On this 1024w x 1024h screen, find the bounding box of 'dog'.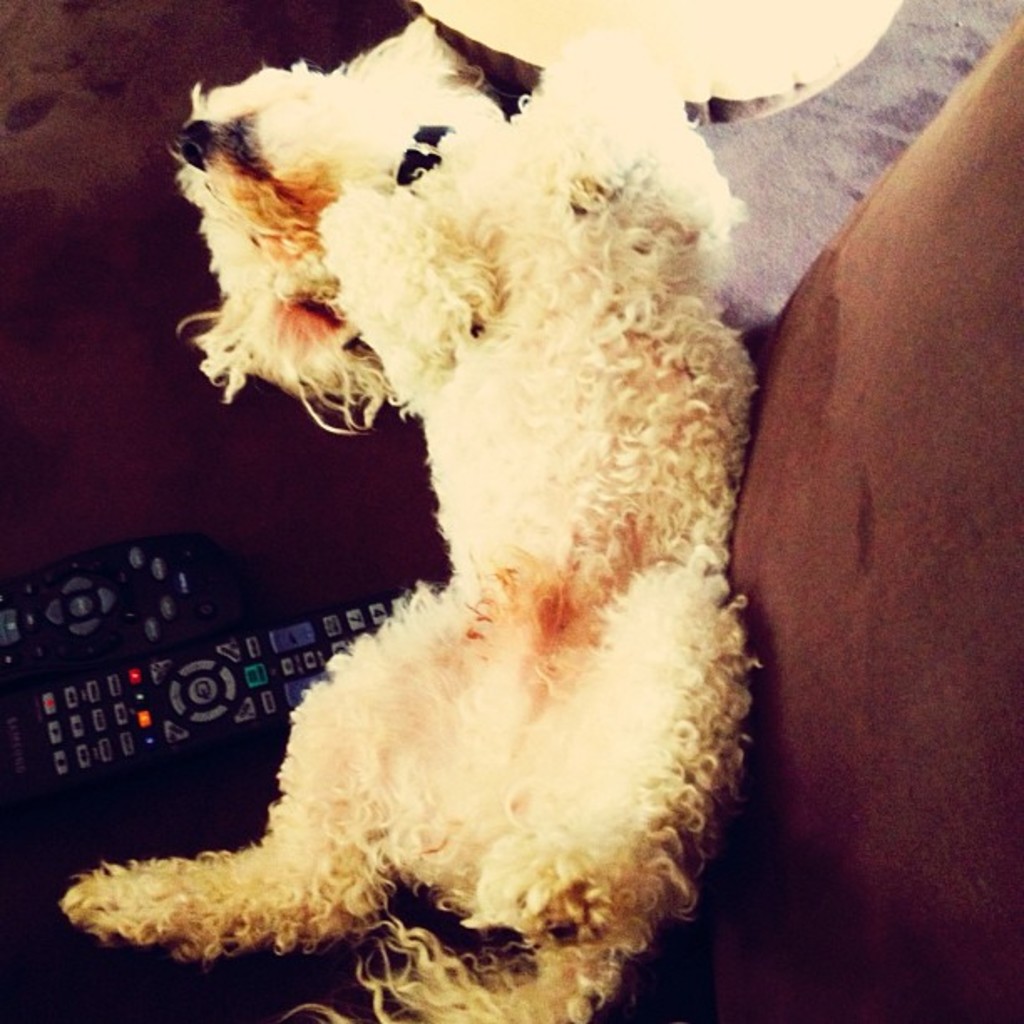
Bounding box: BBox(57, 15, 745, 1022).
